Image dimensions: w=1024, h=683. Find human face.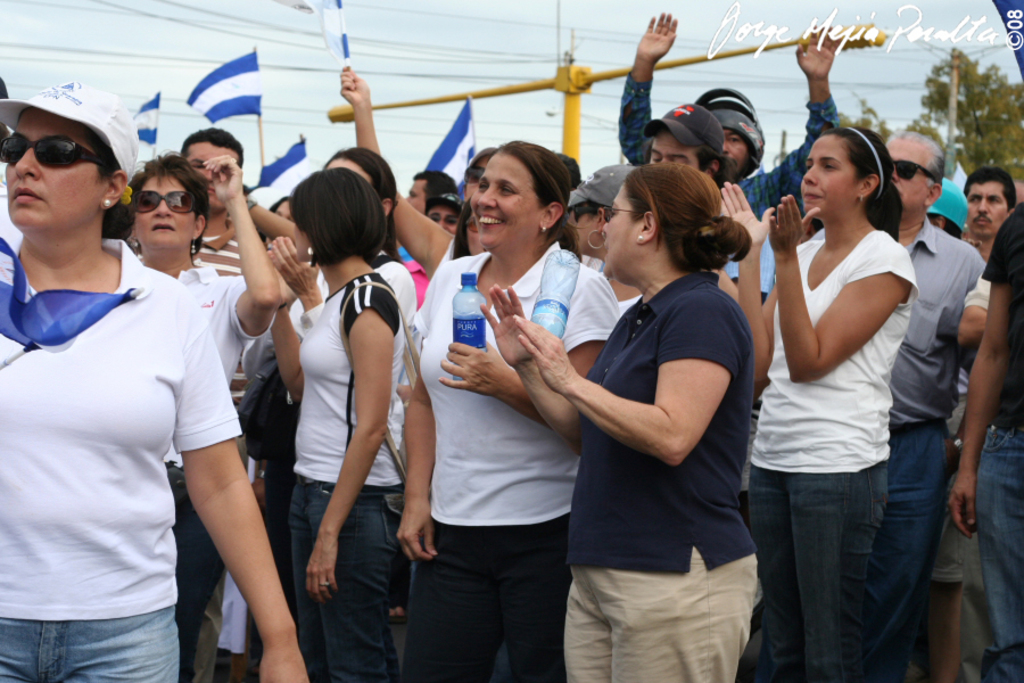
bbox=(800, 141, 858, 214).
